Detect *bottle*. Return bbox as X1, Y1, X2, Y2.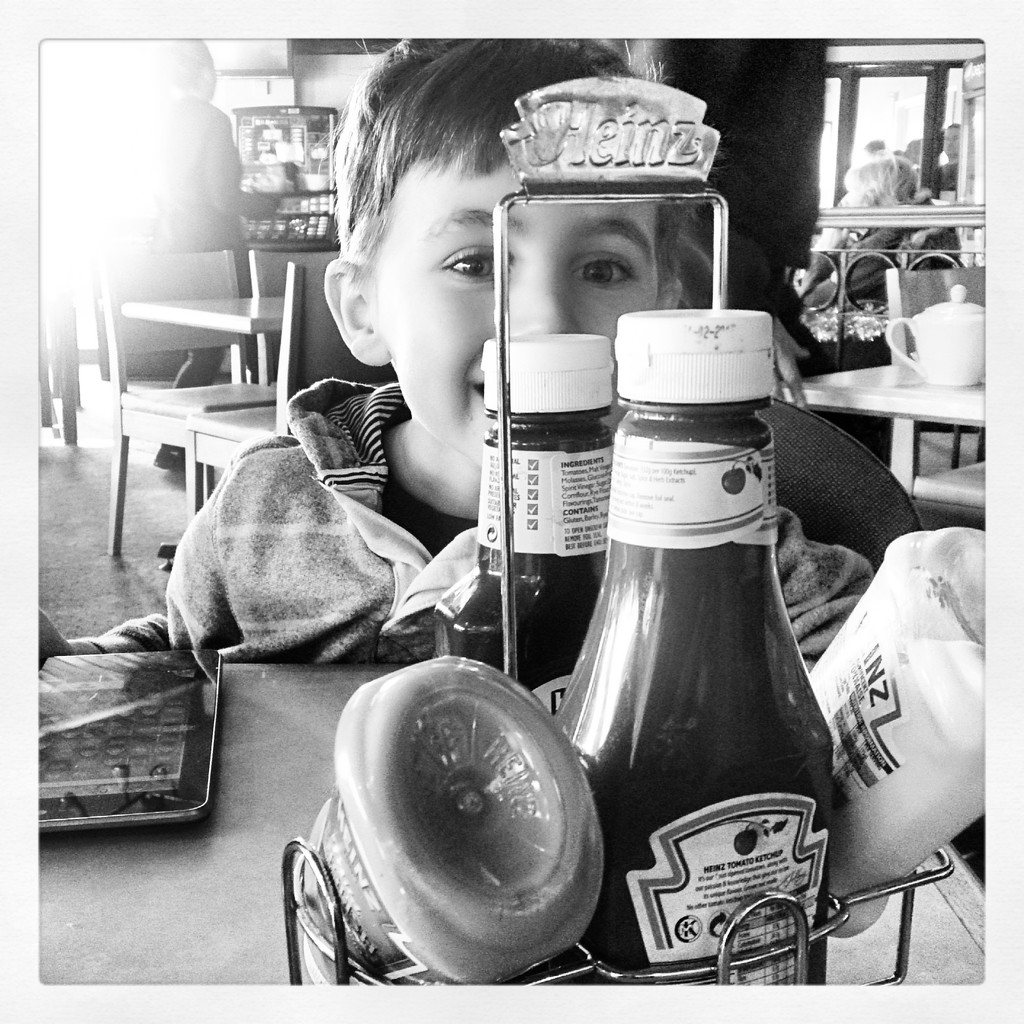
563, 314, 826, 1023.
